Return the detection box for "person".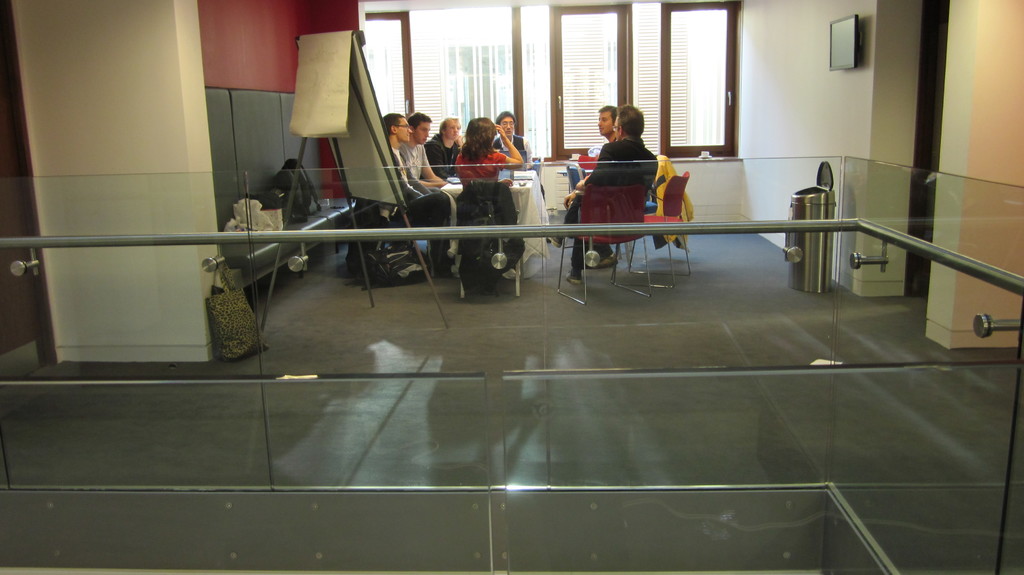
bbox=(591, 106, 618, 269).
